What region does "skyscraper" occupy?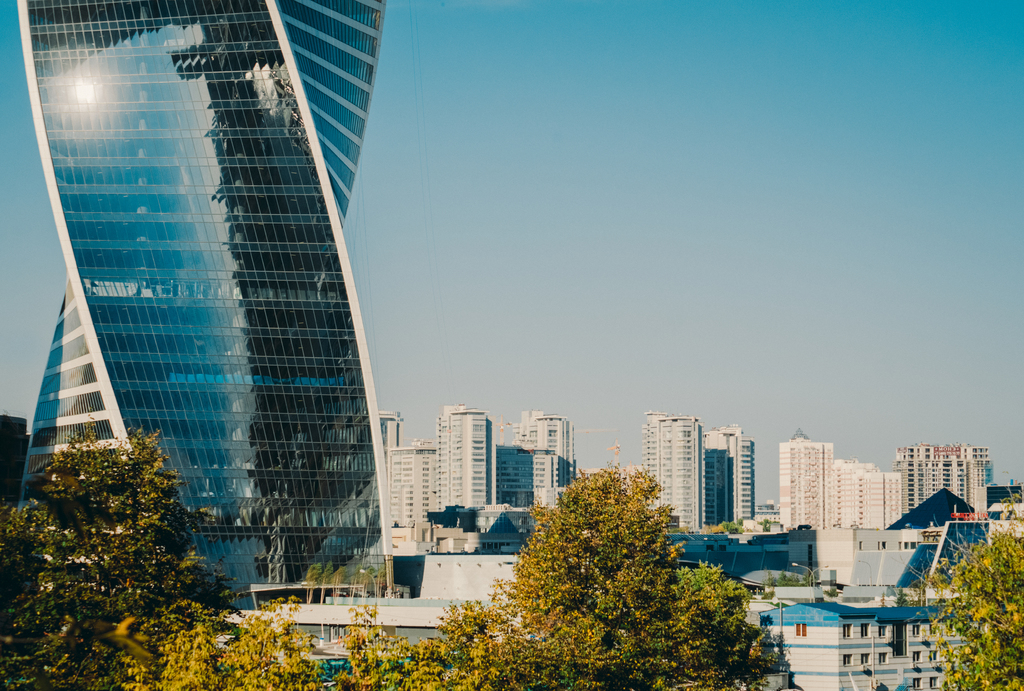
left=650, top=409, right=758, bottom=555.
